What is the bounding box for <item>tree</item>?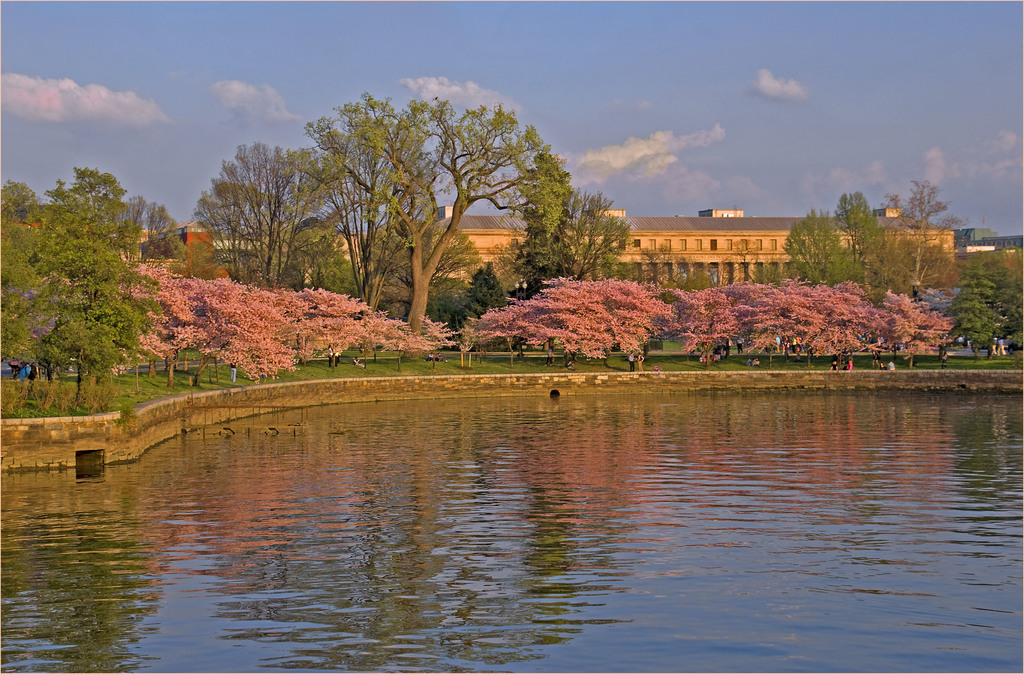
x1=490 y1=280 x2=579 y2=368.
